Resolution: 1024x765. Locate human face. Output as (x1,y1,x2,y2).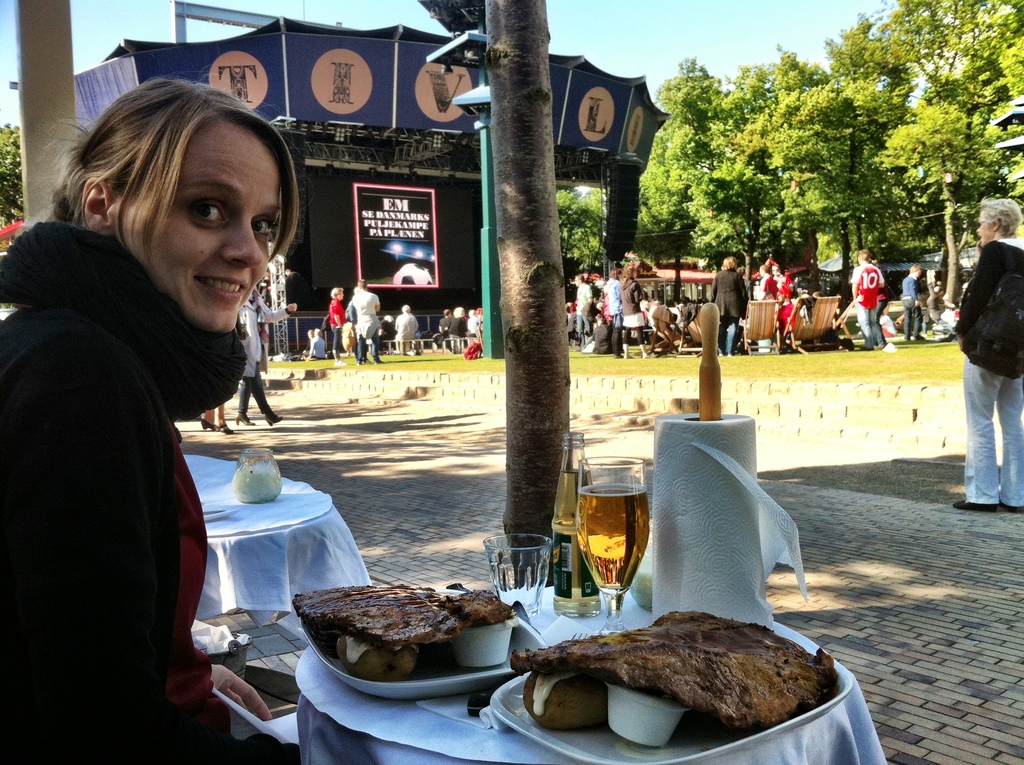
(977,211,994,243).
